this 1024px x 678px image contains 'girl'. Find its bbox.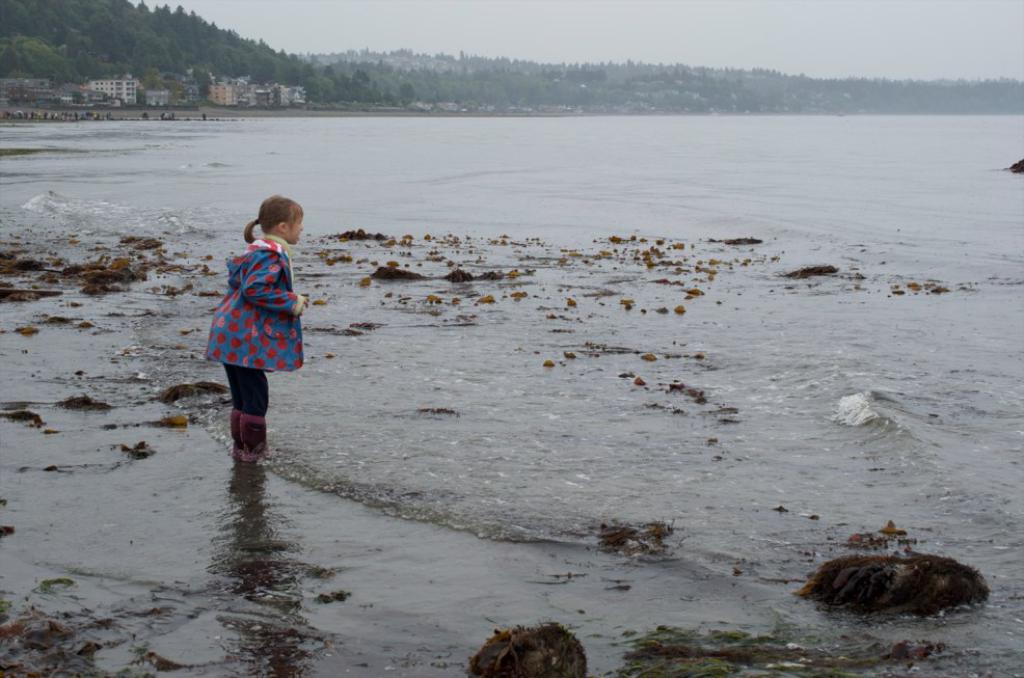
207/194/305/460.
